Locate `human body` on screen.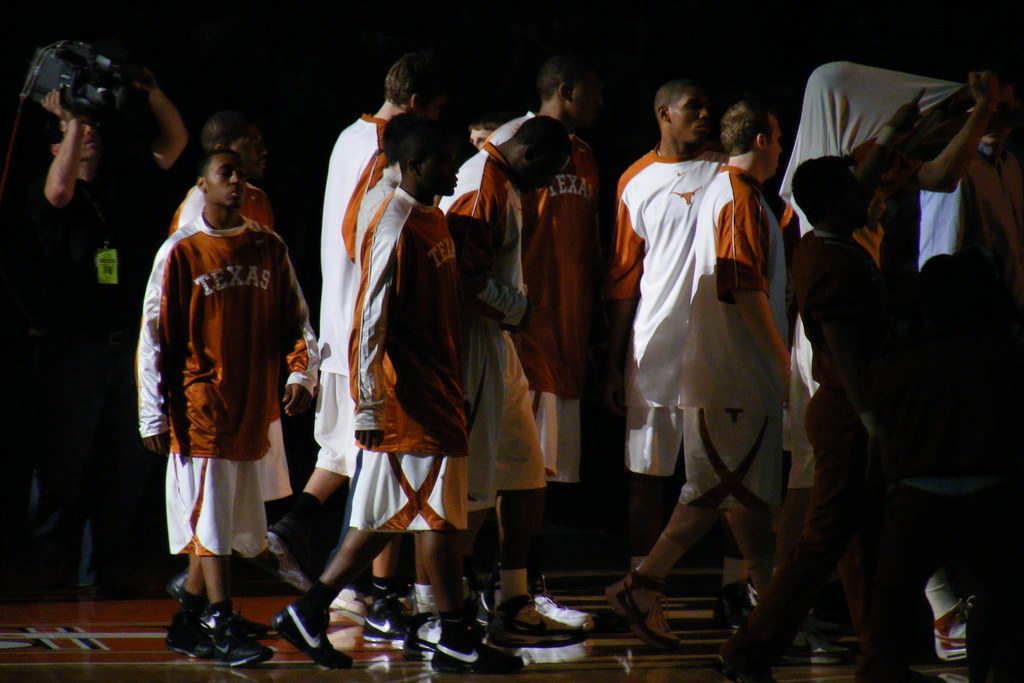
On screen at l=267, t=100, r=407, b=627.
